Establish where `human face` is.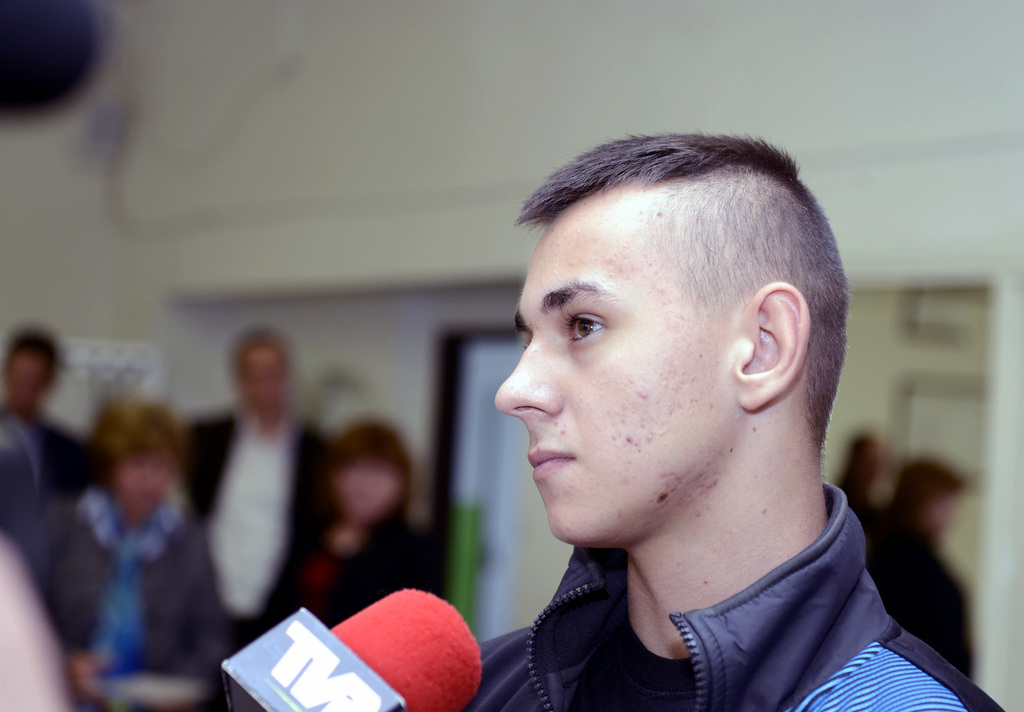
Established at {"x1": 336, "y1": 459, "x2": 409, "y2": 528}.
